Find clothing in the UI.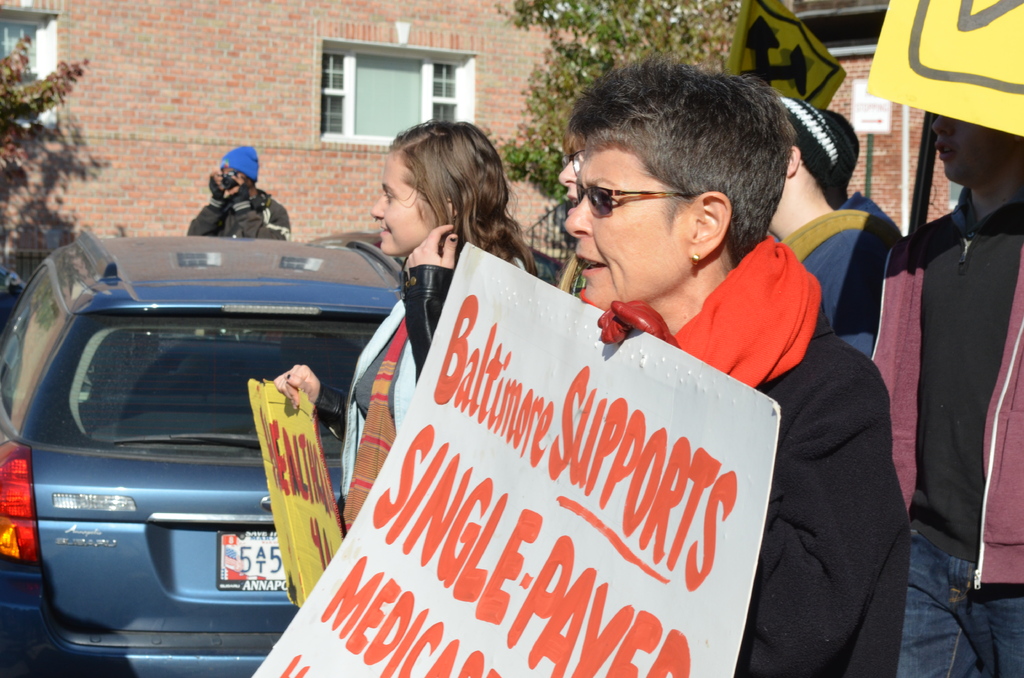
UI element at region(187, 183, 287, 236).
